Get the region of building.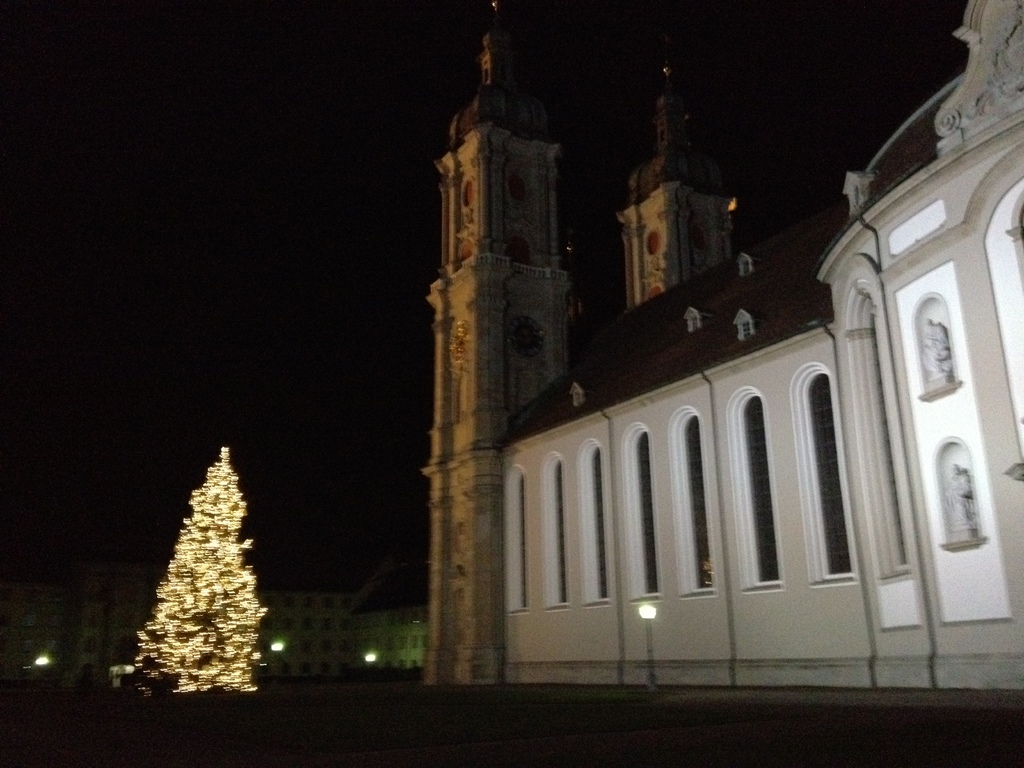
413 0 1023 691.
